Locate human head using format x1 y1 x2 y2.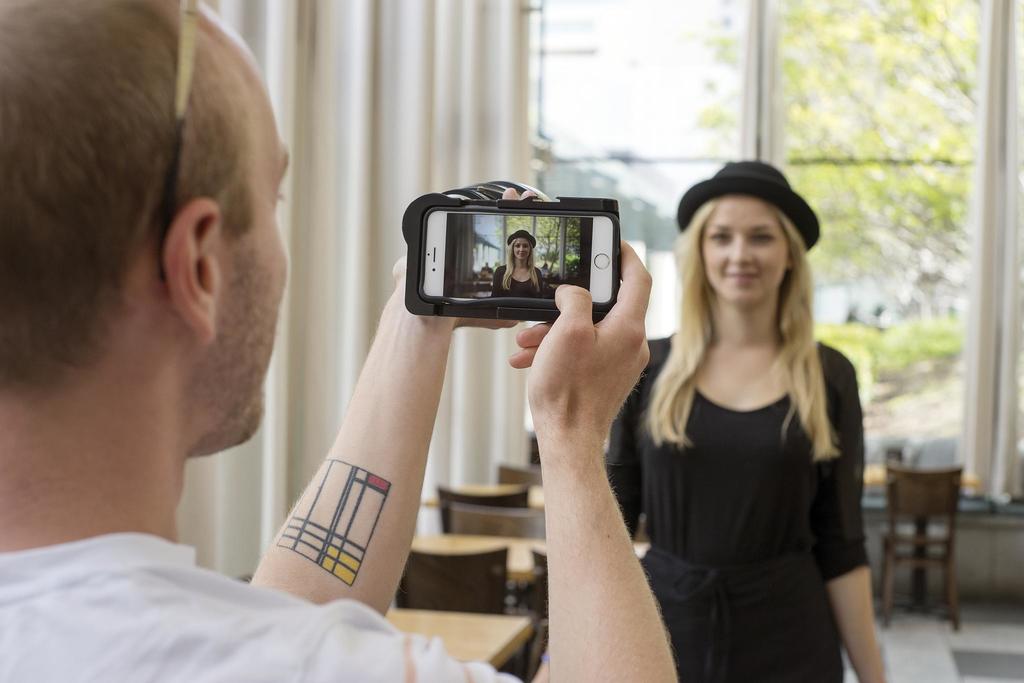
511 233 538 262.
